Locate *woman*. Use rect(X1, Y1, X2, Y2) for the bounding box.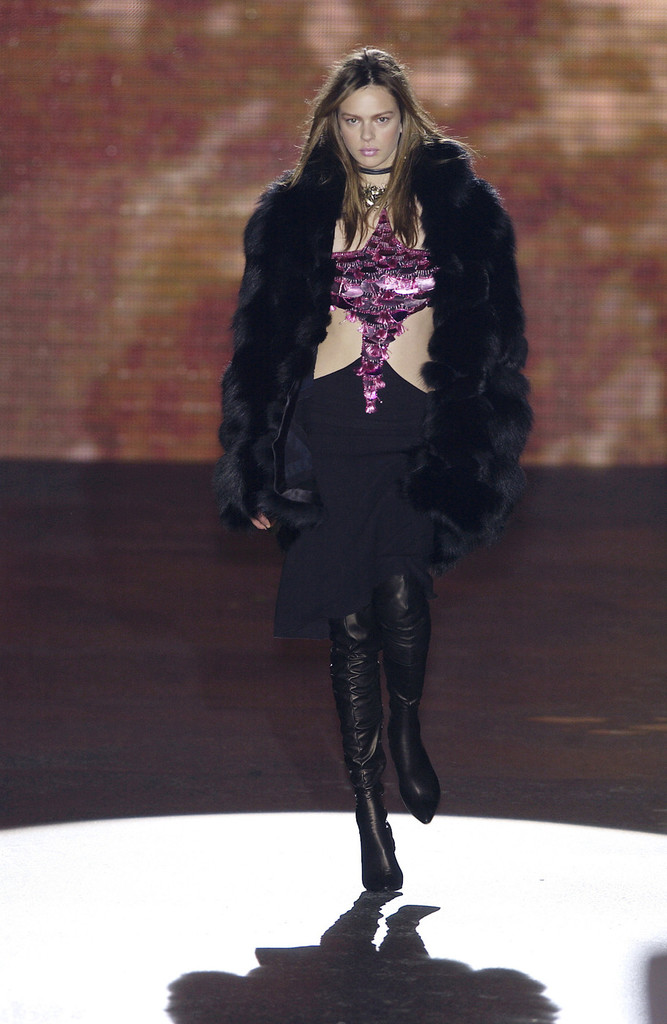
rect(220, 50, 545, 899).
